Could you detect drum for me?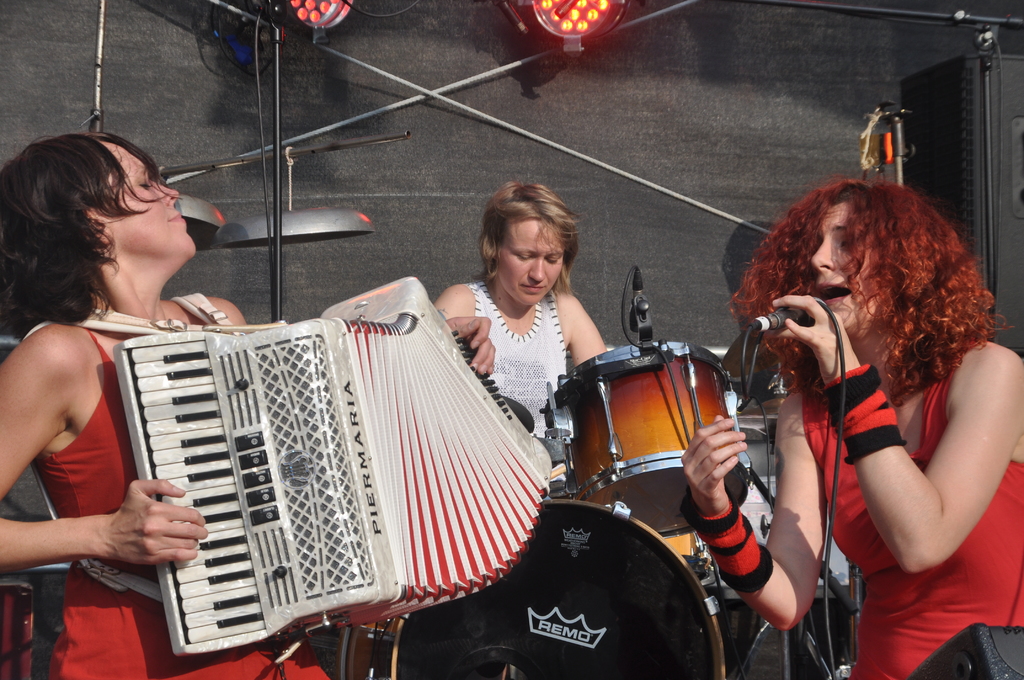
Detection result: (657,528,721,578).
